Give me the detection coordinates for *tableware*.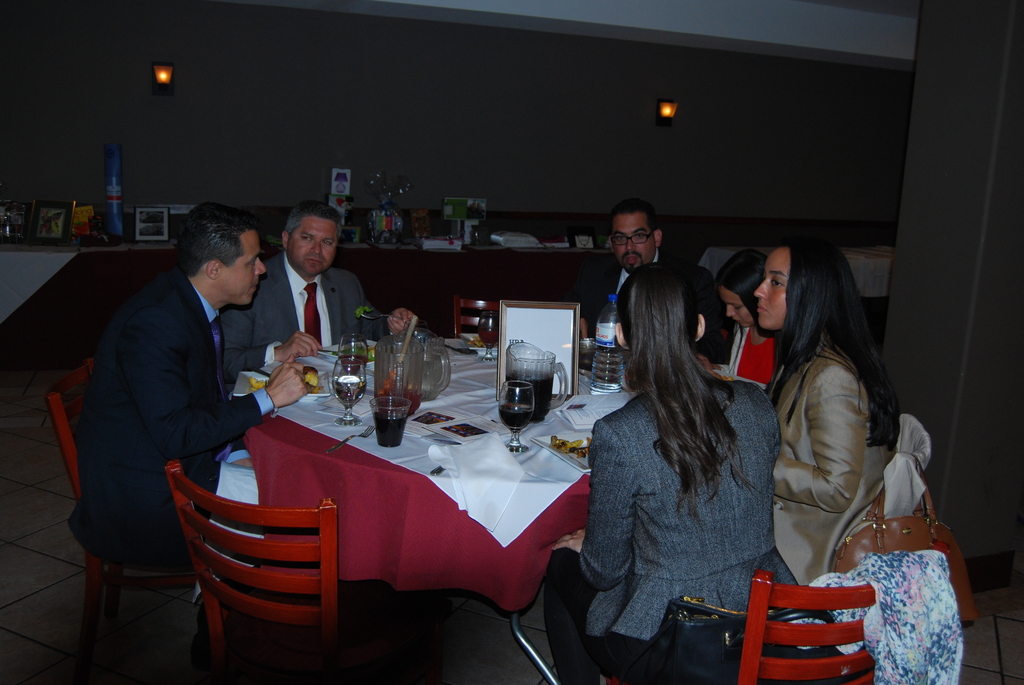
(504, 336, 566, 425).
